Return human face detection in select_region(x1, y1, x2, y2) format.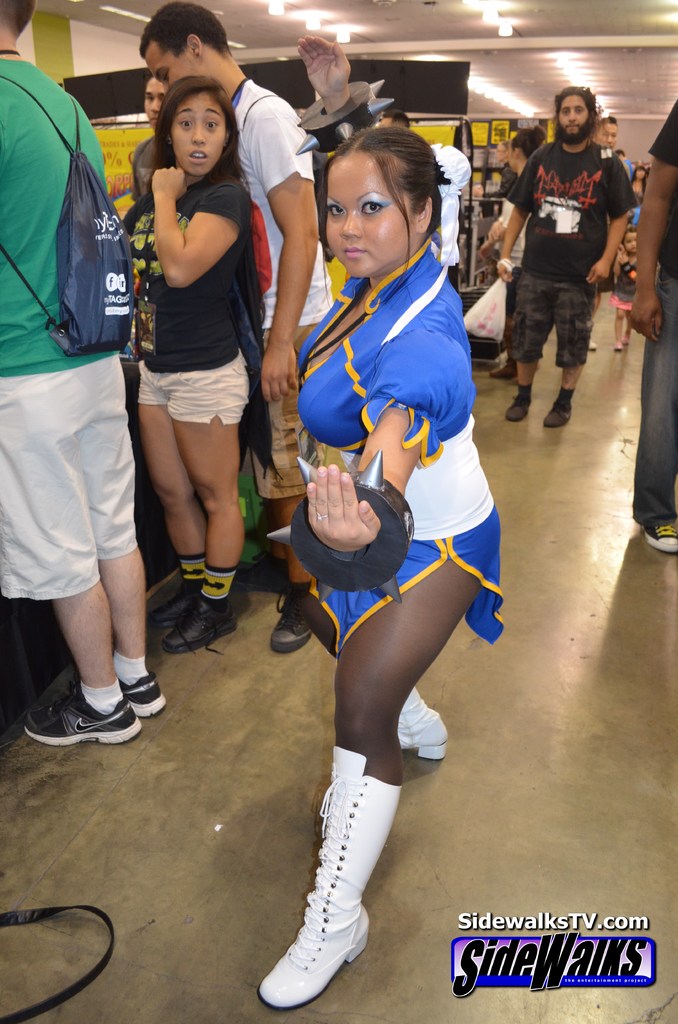
select_region(556, 87, 589, 147).
